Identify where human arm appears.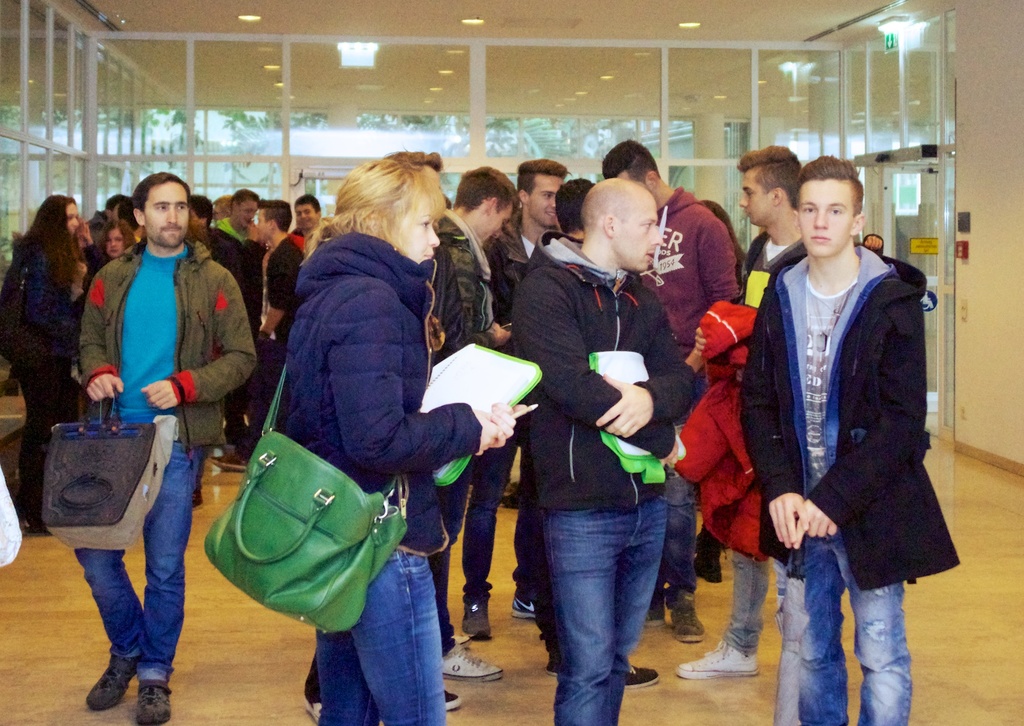
Appears at bbox=(79, 264, 124, 405).
